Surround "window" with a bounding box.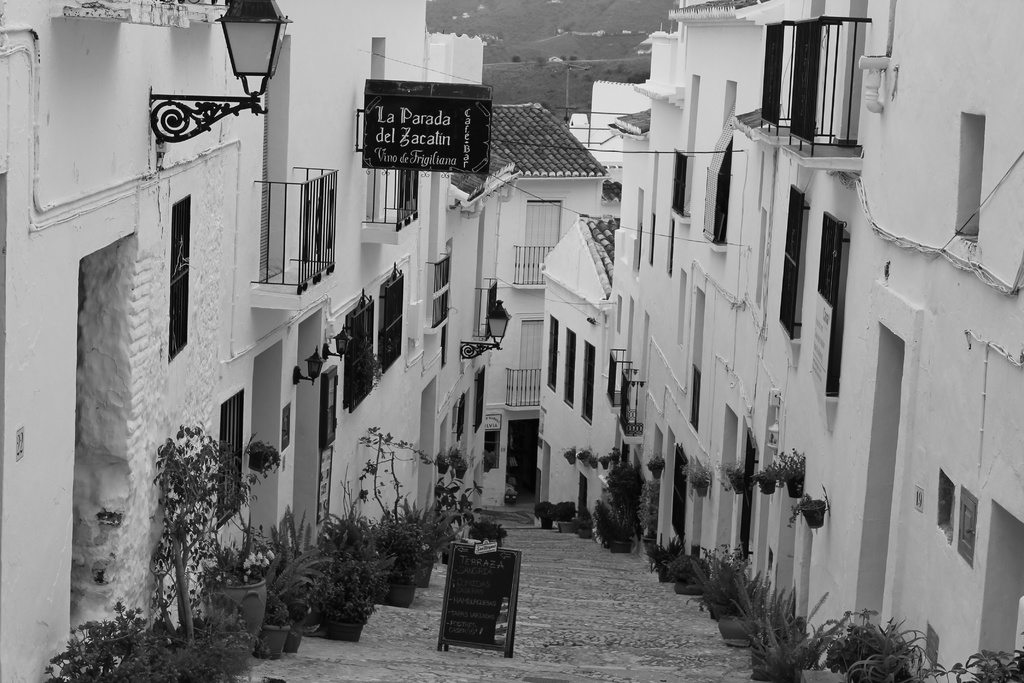
[582,342,598,424].
